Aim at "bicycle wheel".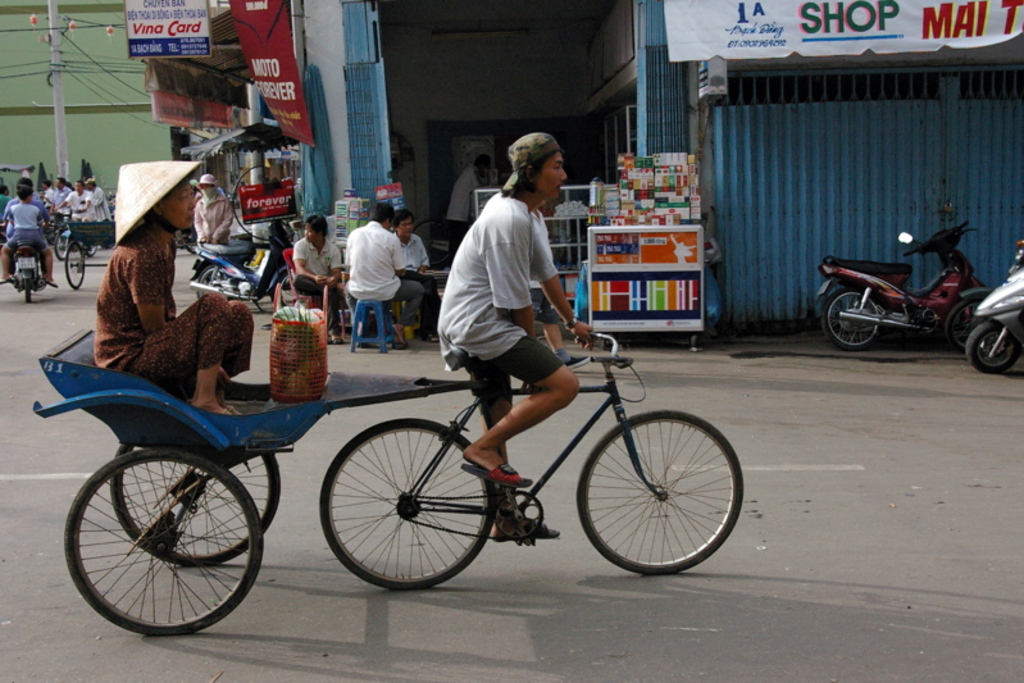
Aimed at region(573, 399, 737, 584).
